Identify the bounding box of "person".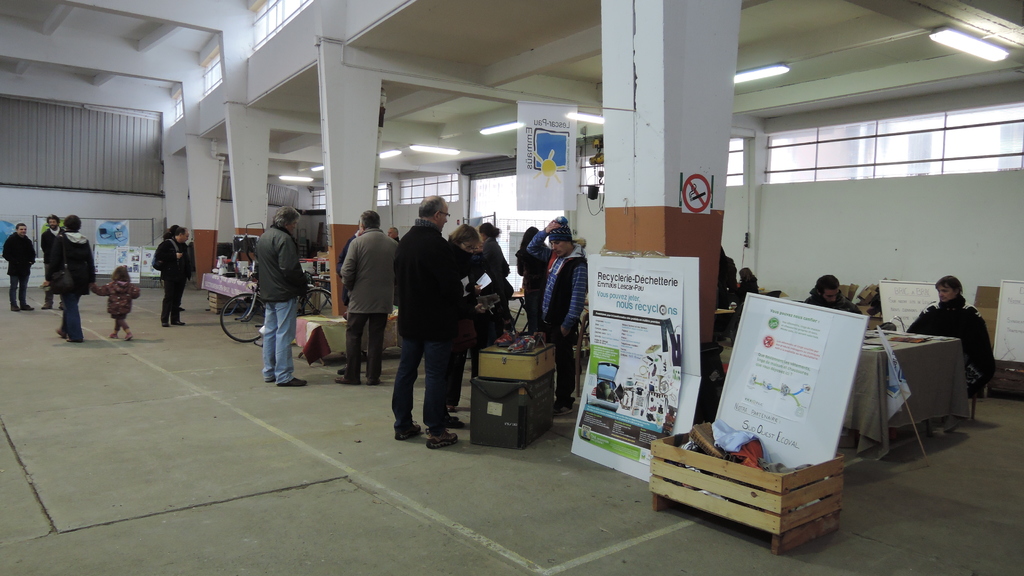
(738,268,766,301).
